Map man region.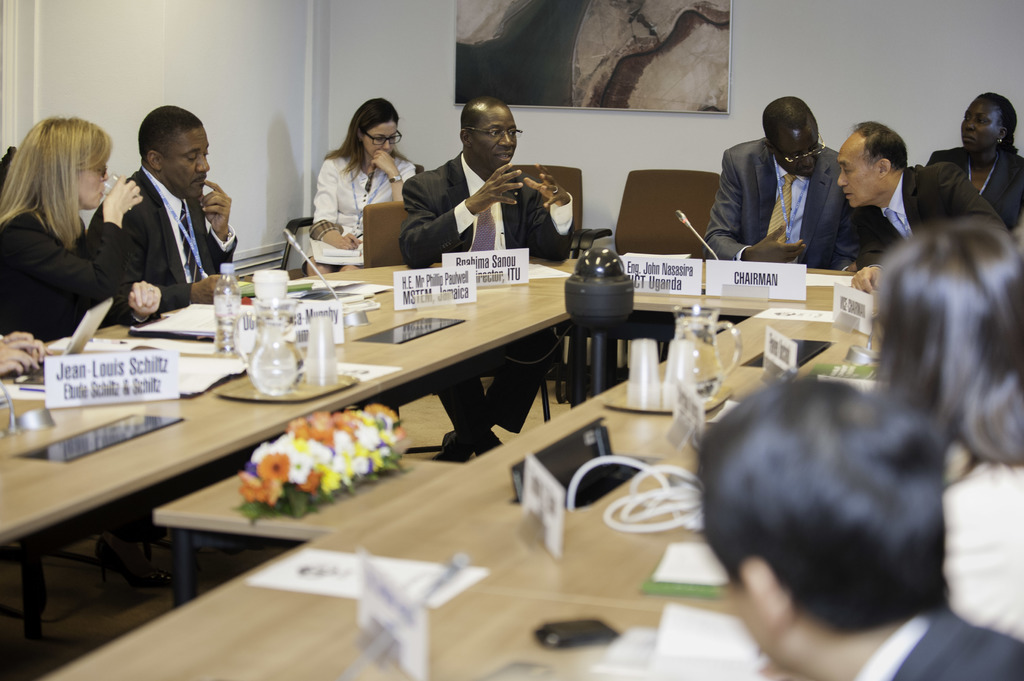
Mapped to x1=708, y1=385, x2=1023, y2=680.
